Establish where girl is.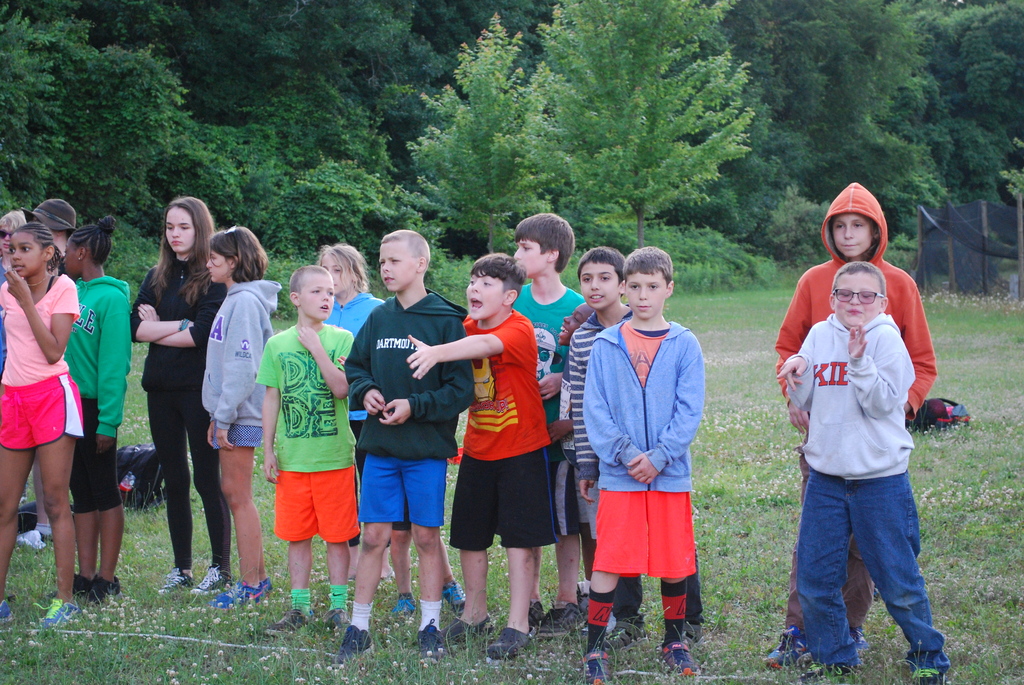
Established at l=194, t=228, r=278, b=612.
